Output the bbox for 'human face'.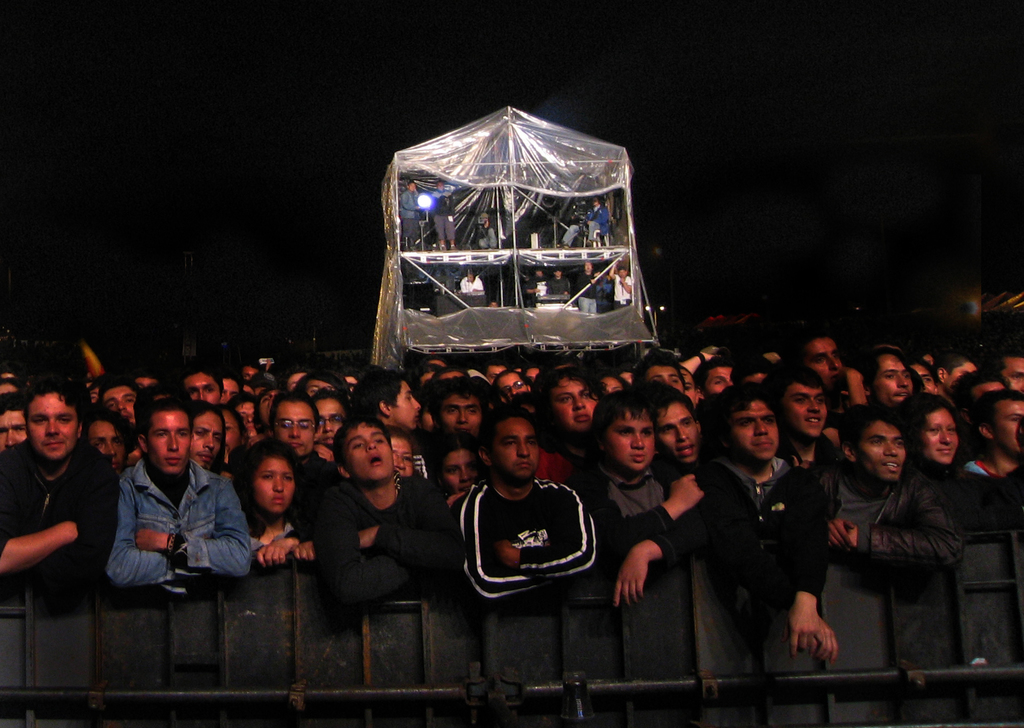
{"x1": 999, "y1": 398, "x2": 1023, "y2": 455}.
